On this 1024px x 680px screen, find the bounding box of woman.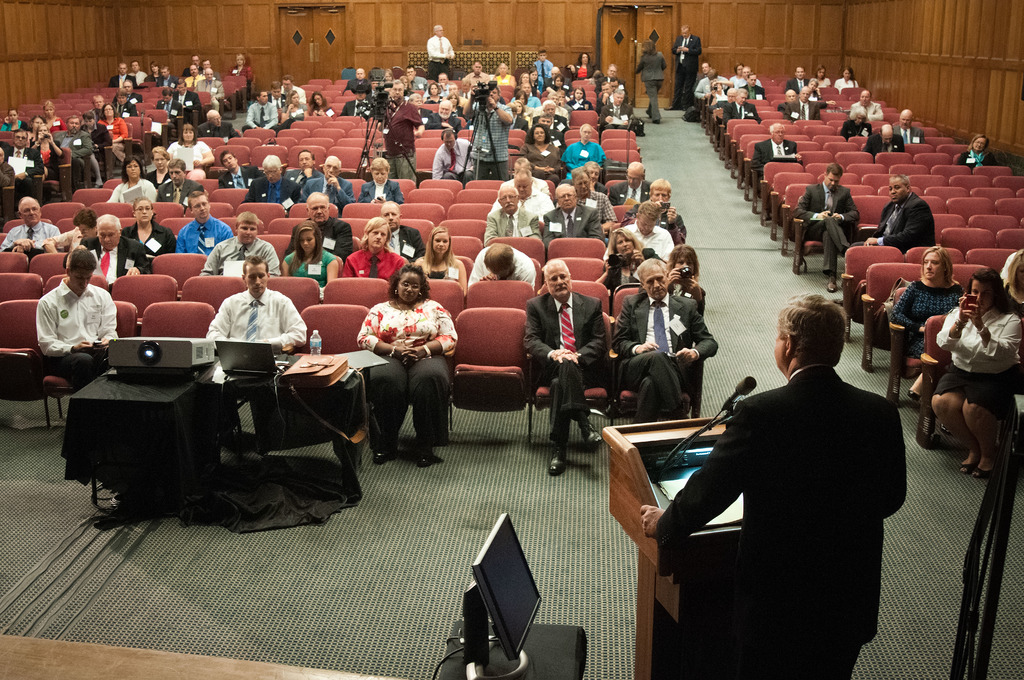
Bounding box: [left=600, top=229, right=668, bottom=293].
